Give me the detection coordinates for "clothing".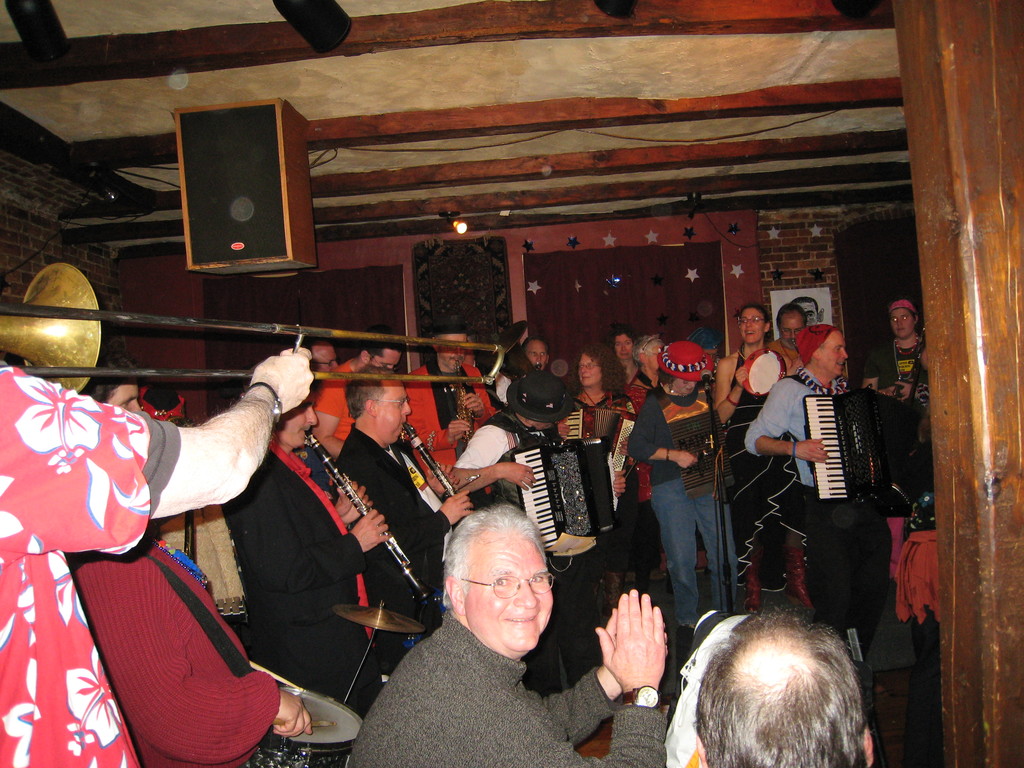
[x1=722, y1=335, x2=805, y2=581].
